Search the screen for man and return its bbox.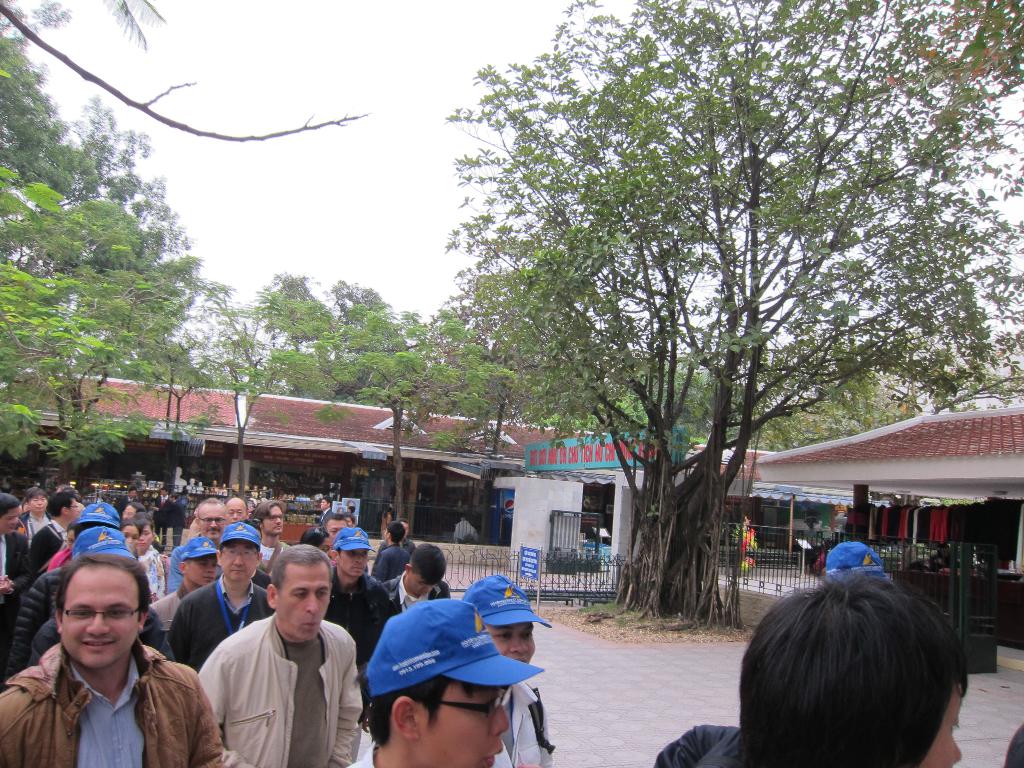
Found: <bbox>342, 596, 547, 767</bbox>.
